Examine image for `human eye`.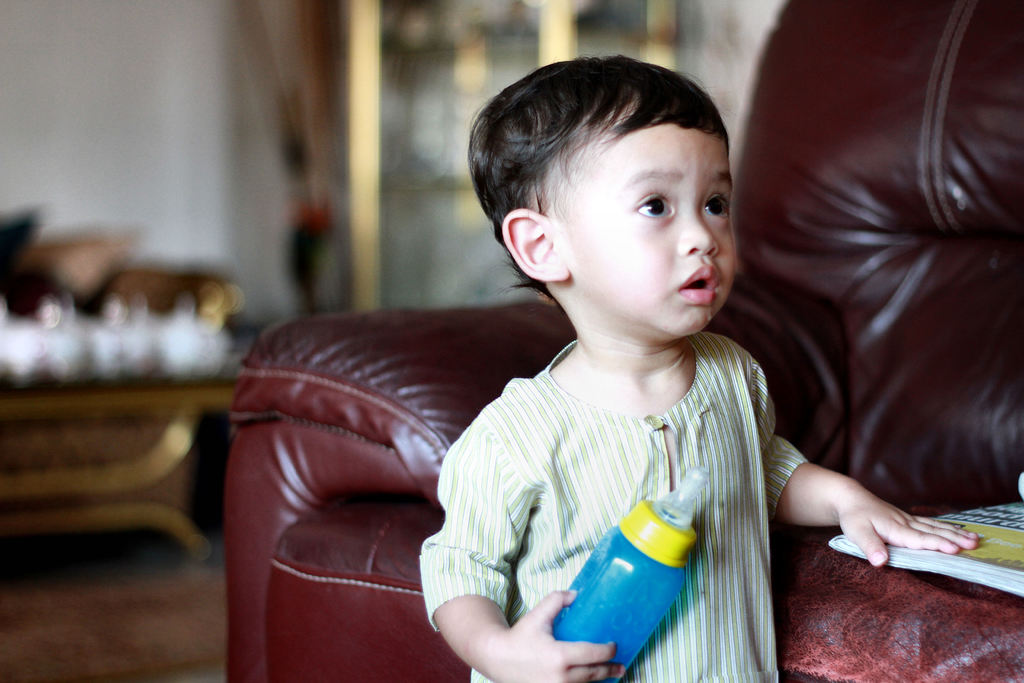
Examination result: Rect(701, 188, 732, 223).
